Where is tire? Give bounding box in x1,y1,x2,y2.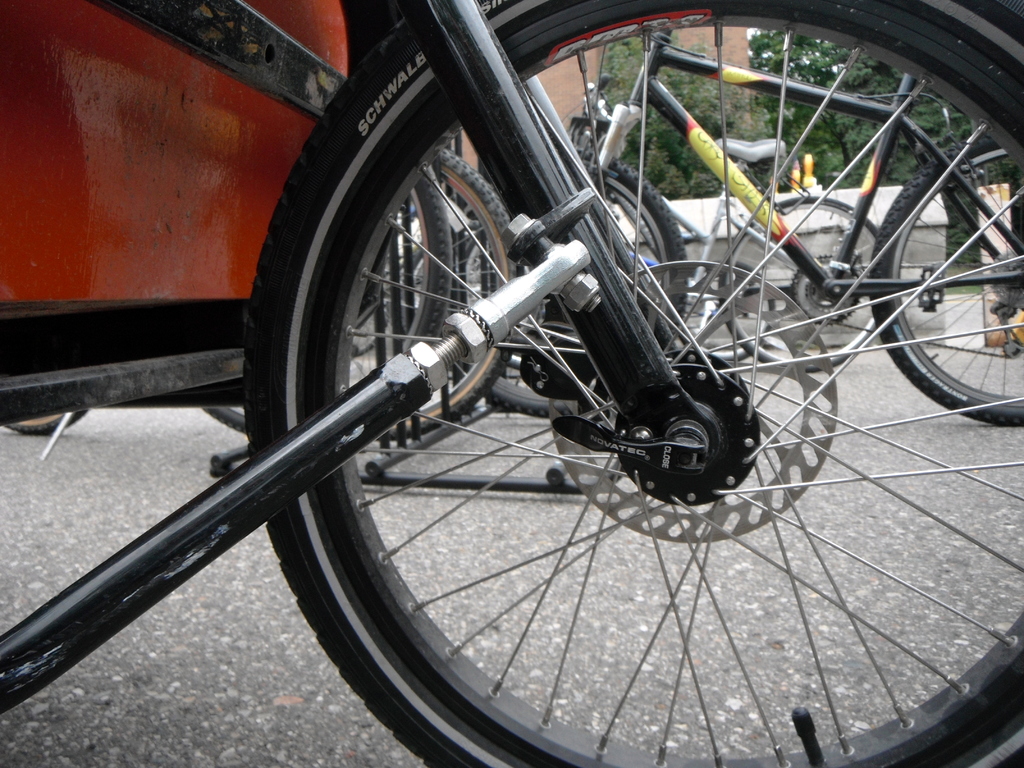
721,194,881,372.
